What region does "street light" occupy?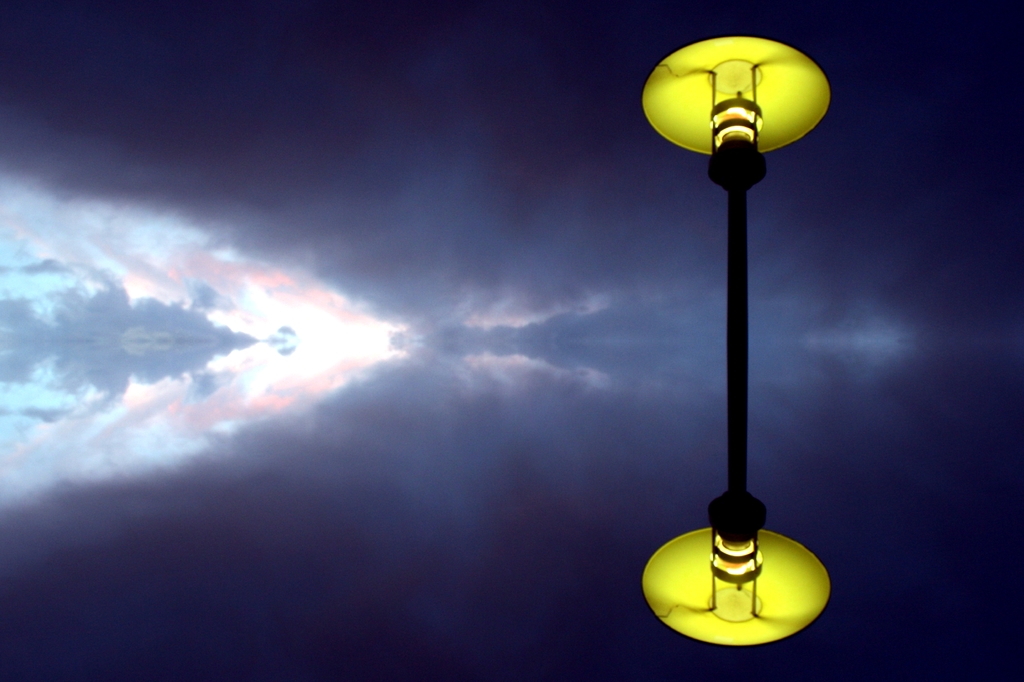
BBox(637, 30, 833, 649).
